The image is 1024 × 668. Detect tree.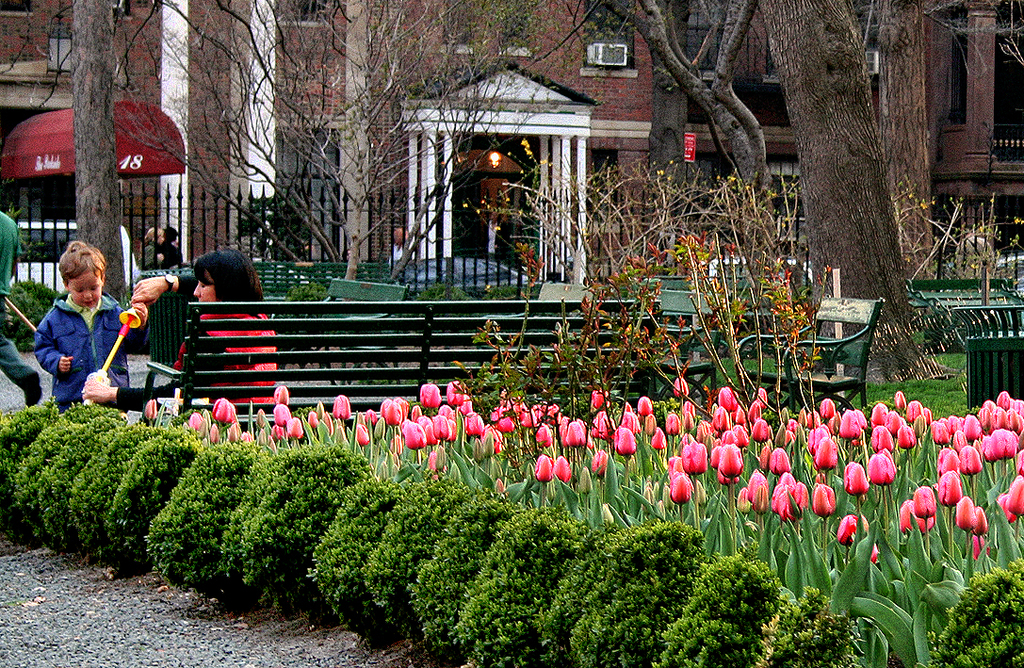
Detection: bbox=[120, 0, 495, 313].
